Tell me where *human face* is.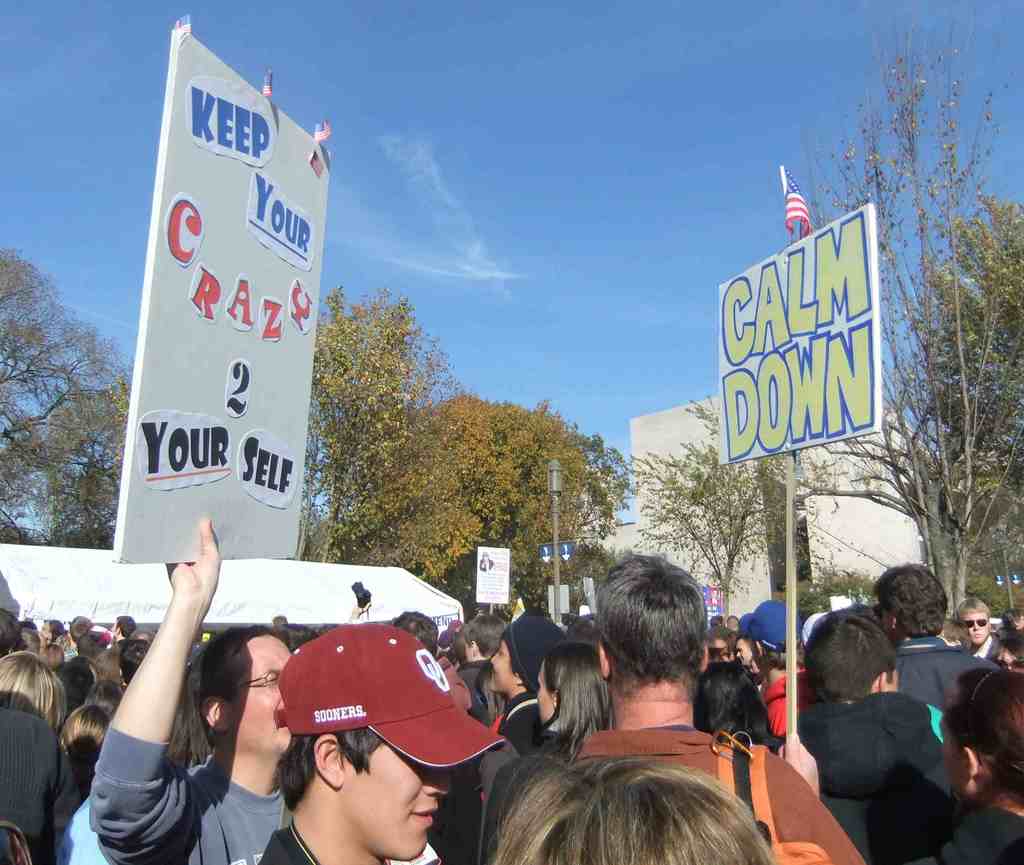
*human face* is at 486/640/519/695.
